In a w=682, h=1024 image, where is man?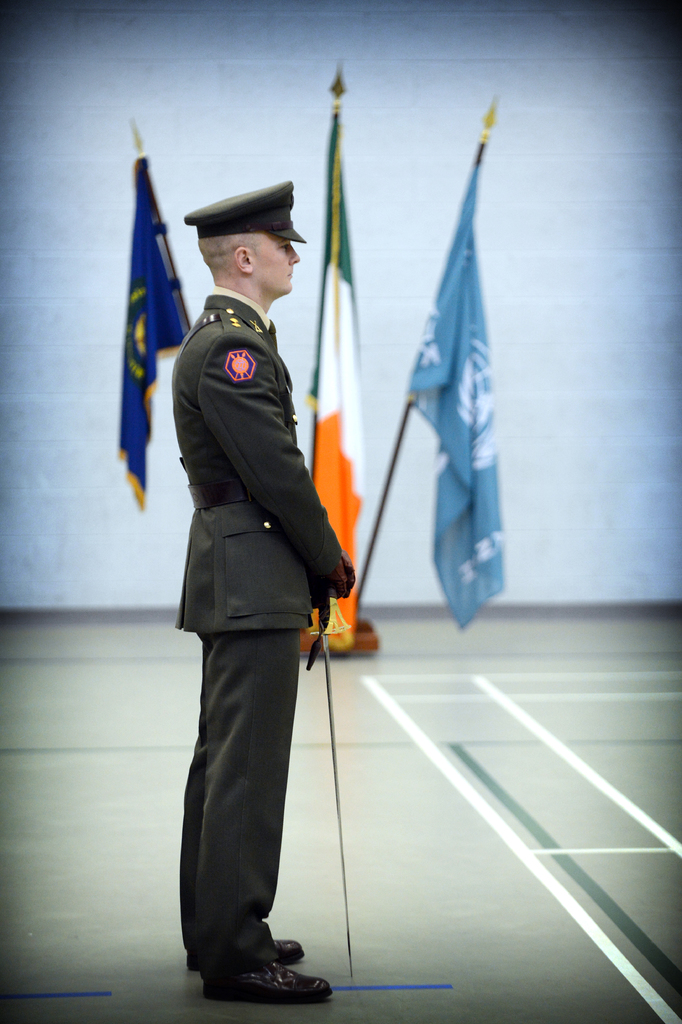
x1=154 y1=170 x2=354 y2=991.
